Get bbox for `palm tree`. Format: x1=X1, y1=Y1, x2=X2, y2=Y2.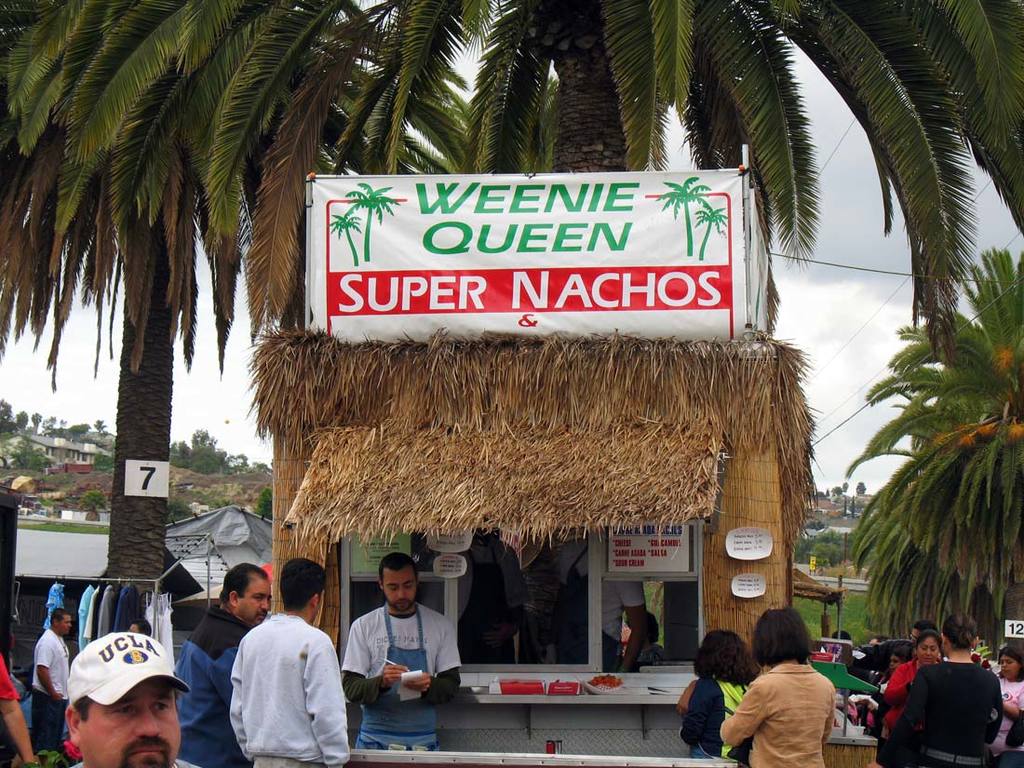
x1=840, y1=236, x2=1023, y2=664.
